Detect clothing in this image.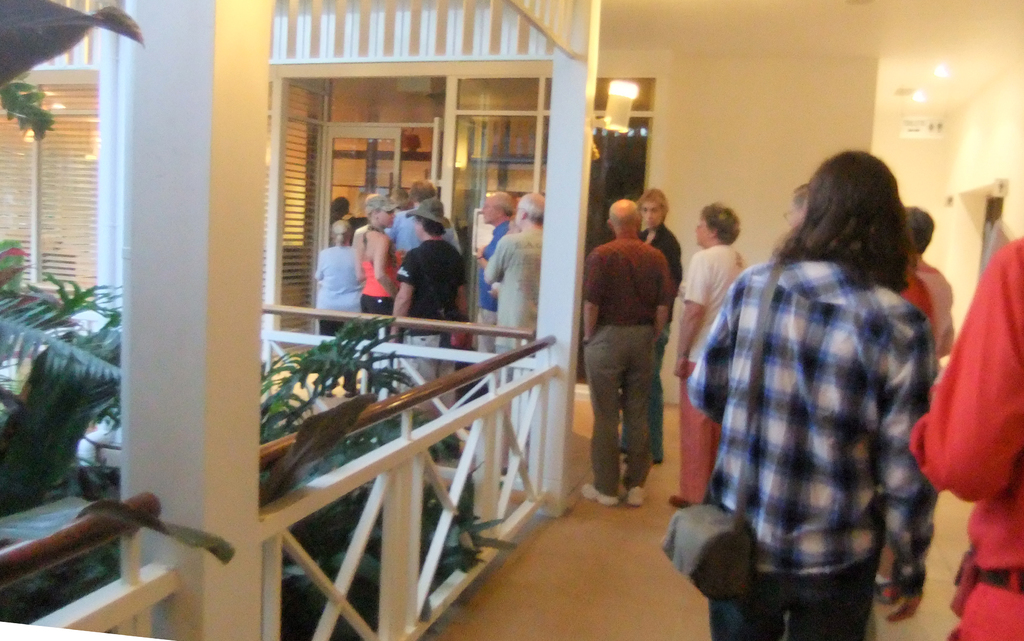
Detection: (396, 235, 467, 326).
